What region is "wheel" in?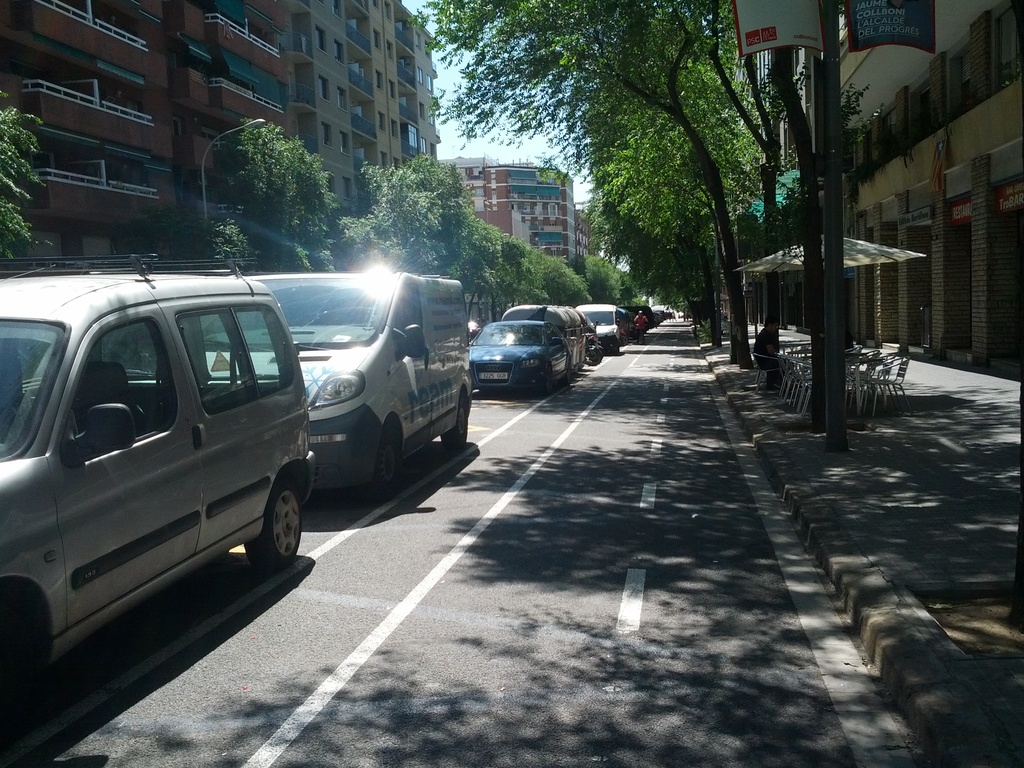
[540,365,550,394].
